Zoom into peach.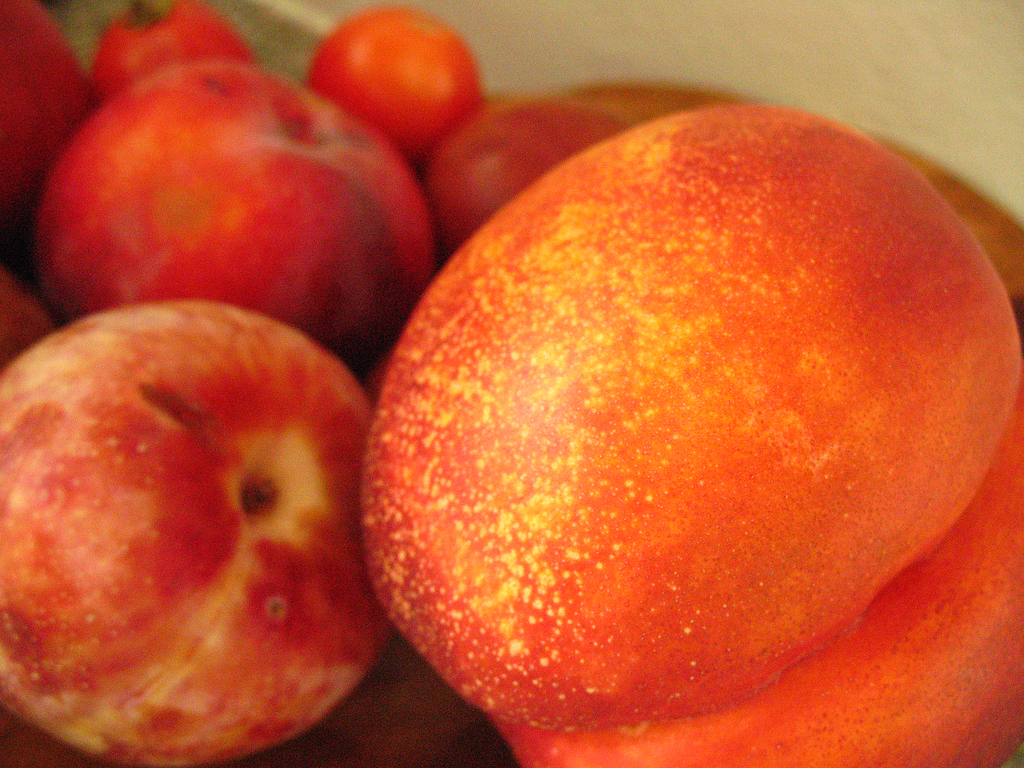
Zoom target: <bbox>28, 63, 439, 373</bbox>.
